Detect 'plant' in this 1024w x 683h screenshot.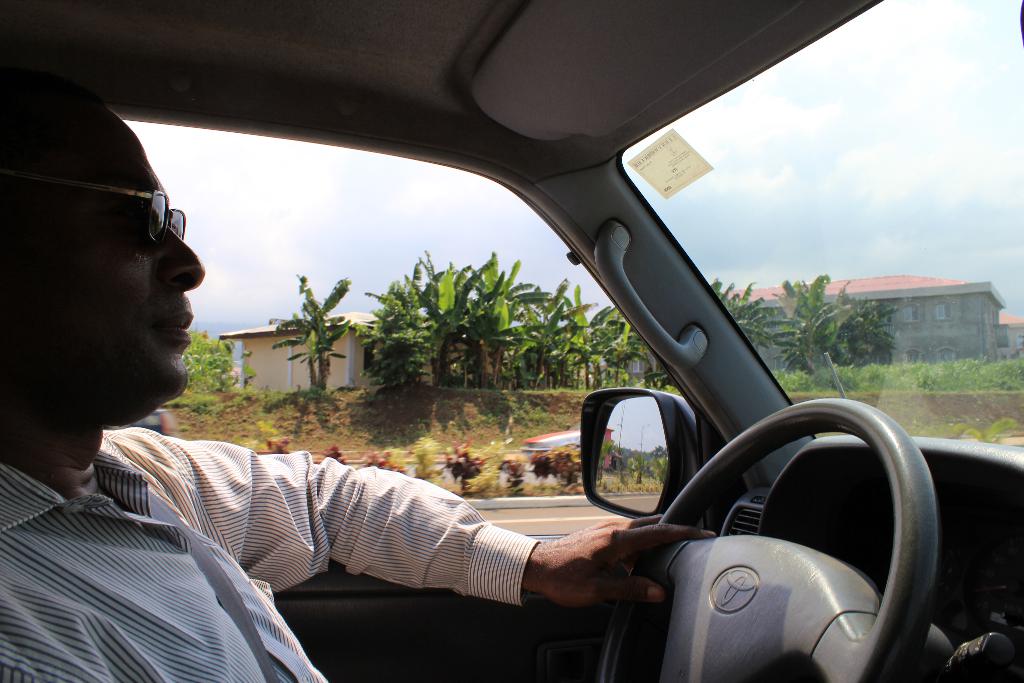
Detection: {"x1": 172, "y1": 370, "x2": 234, "y2": 449}.
